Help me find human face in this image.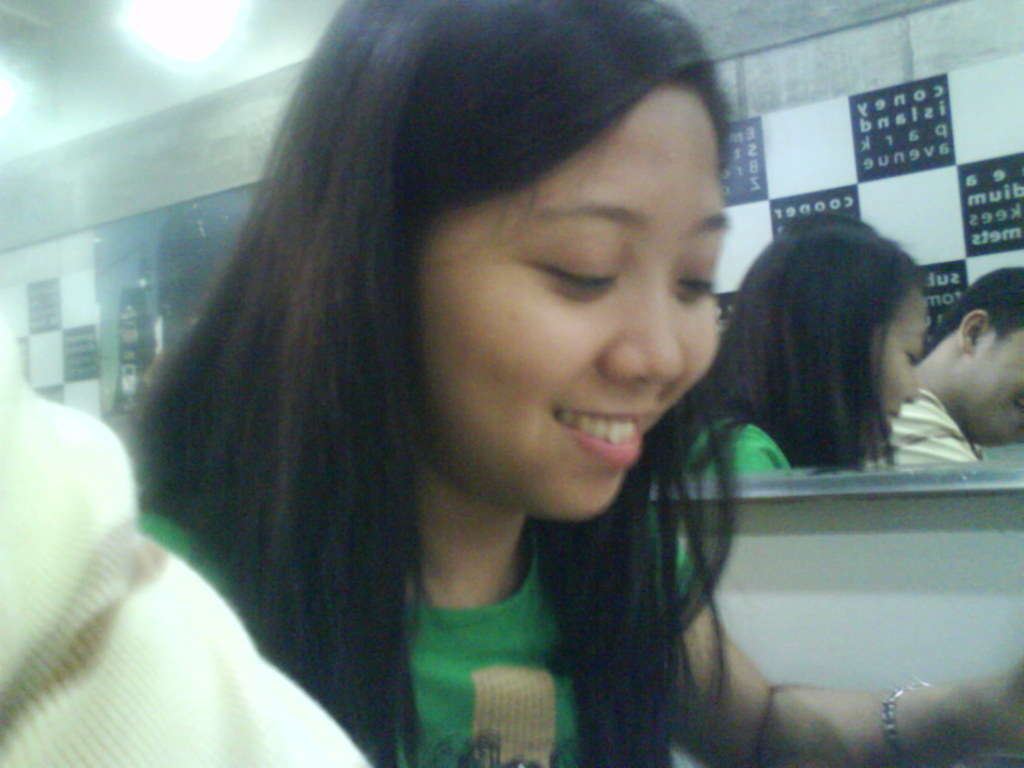
Found it: (871,288,932,424).
